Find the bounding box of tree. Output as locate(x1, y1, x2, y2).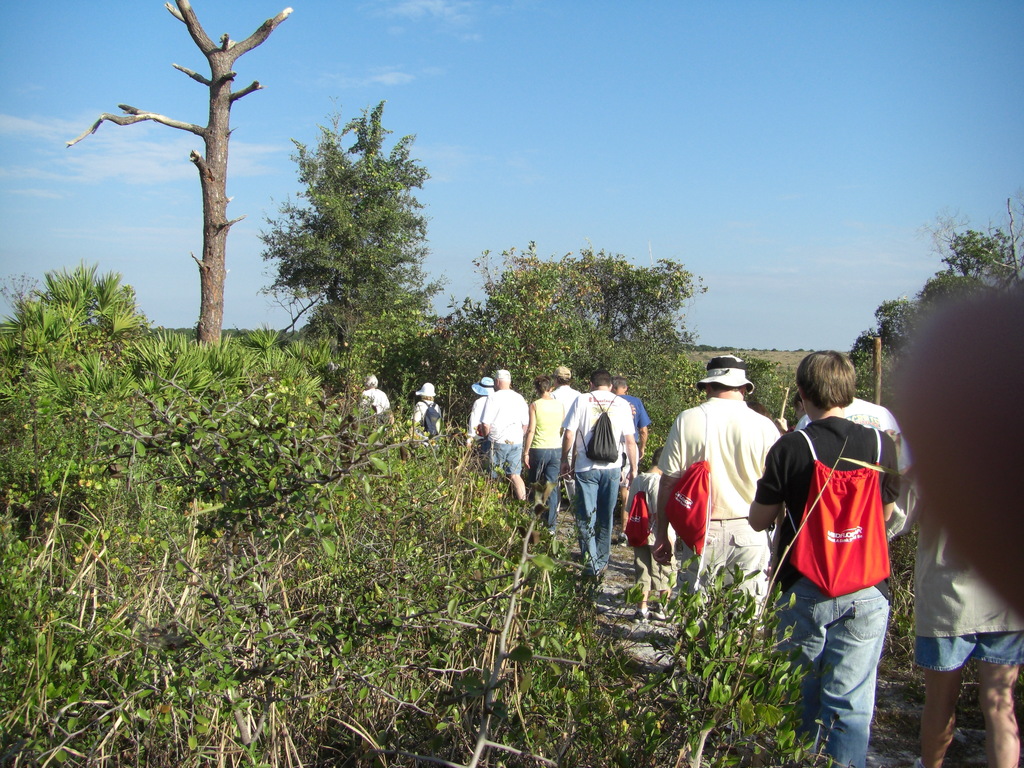
locate(837, 192, 1023, 412).
